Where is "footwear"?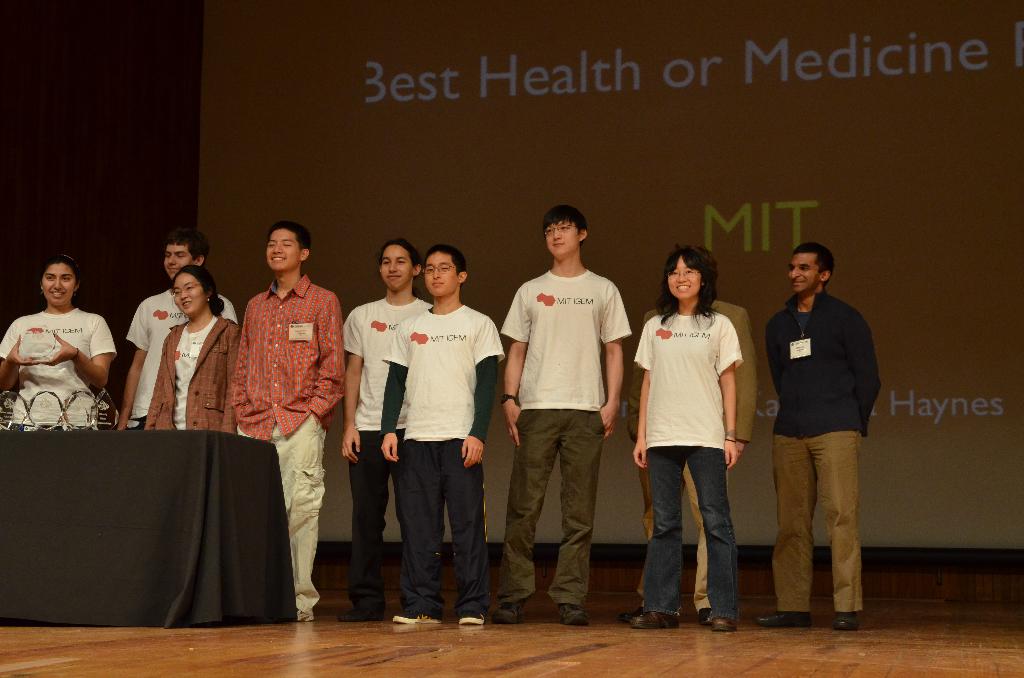
(x1=558, y1=601, x2=592, y2=626).
